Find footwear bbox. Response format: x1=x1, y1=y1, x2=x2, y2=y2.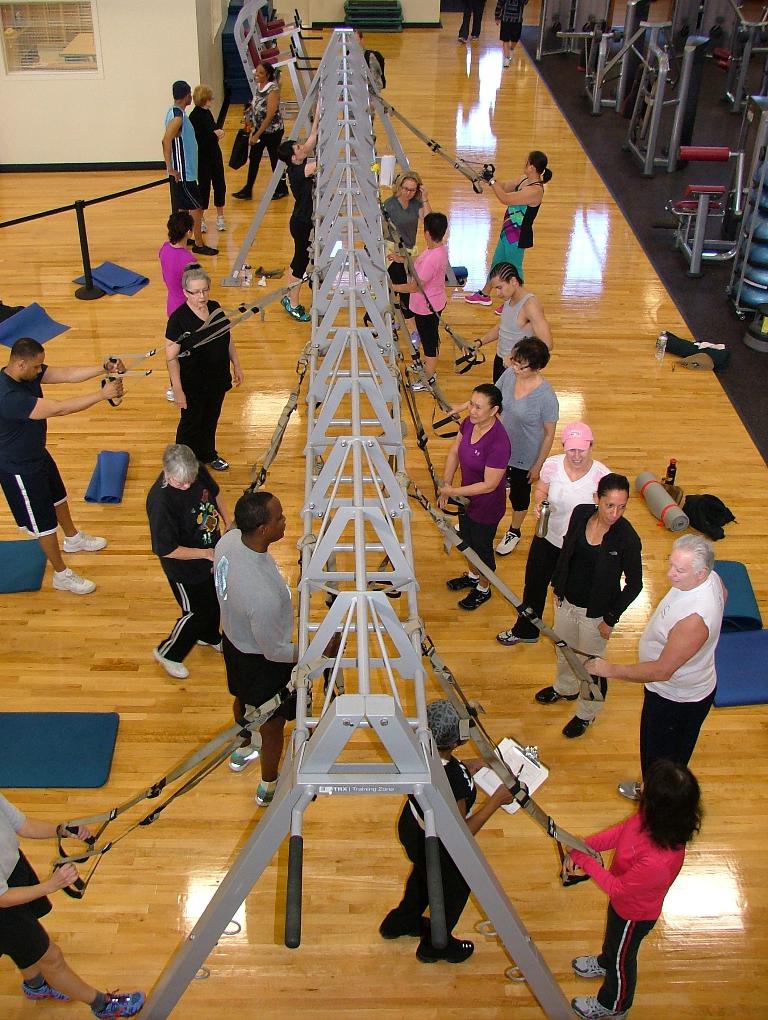
x1=534, y1=683, x2=570, y2=701.
